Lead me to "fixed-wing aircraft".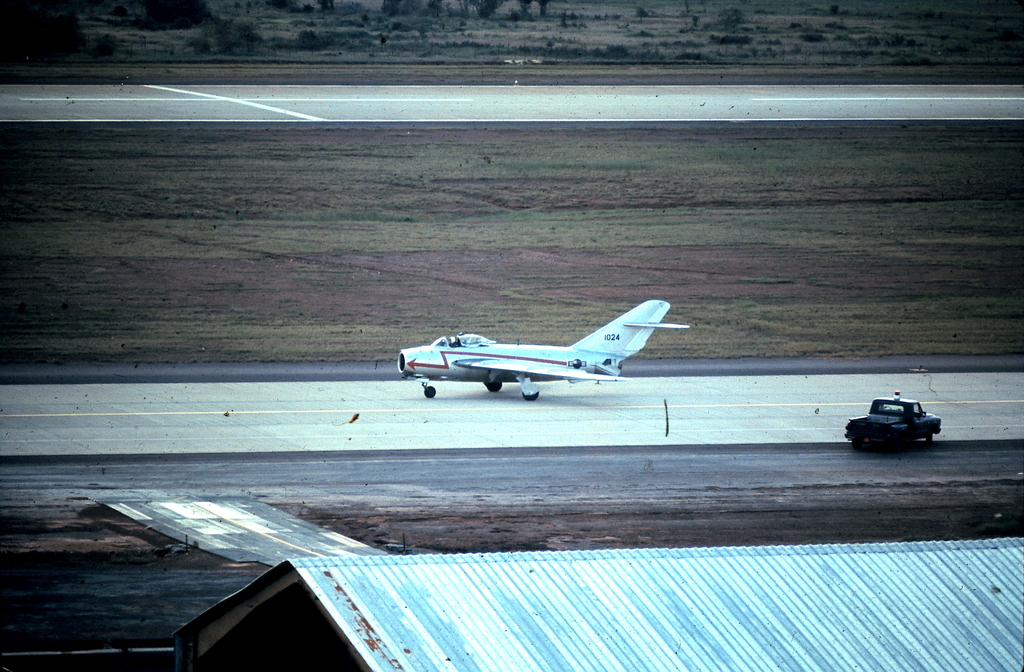
Lead to [left=393, top=295, right=691, bottom=402].
